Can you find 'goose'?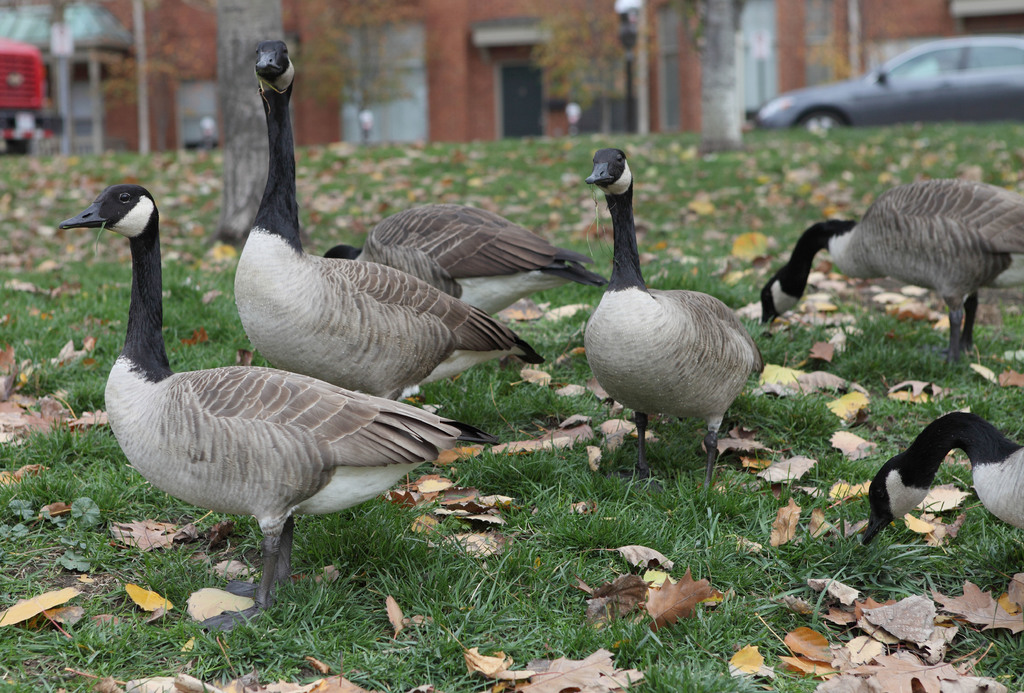
Yes, bounding box: x1=754 y1=179 x2=1023 y2=372.
